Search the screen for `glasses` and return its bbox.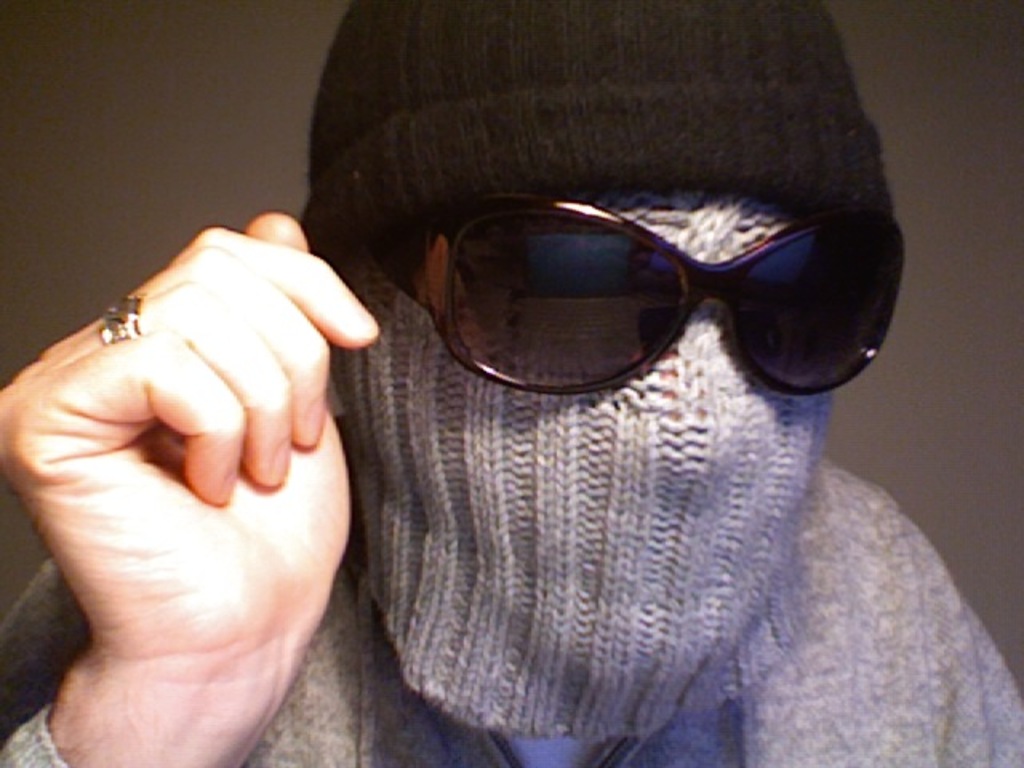
Found: detection(365, 190, 906, 394).
